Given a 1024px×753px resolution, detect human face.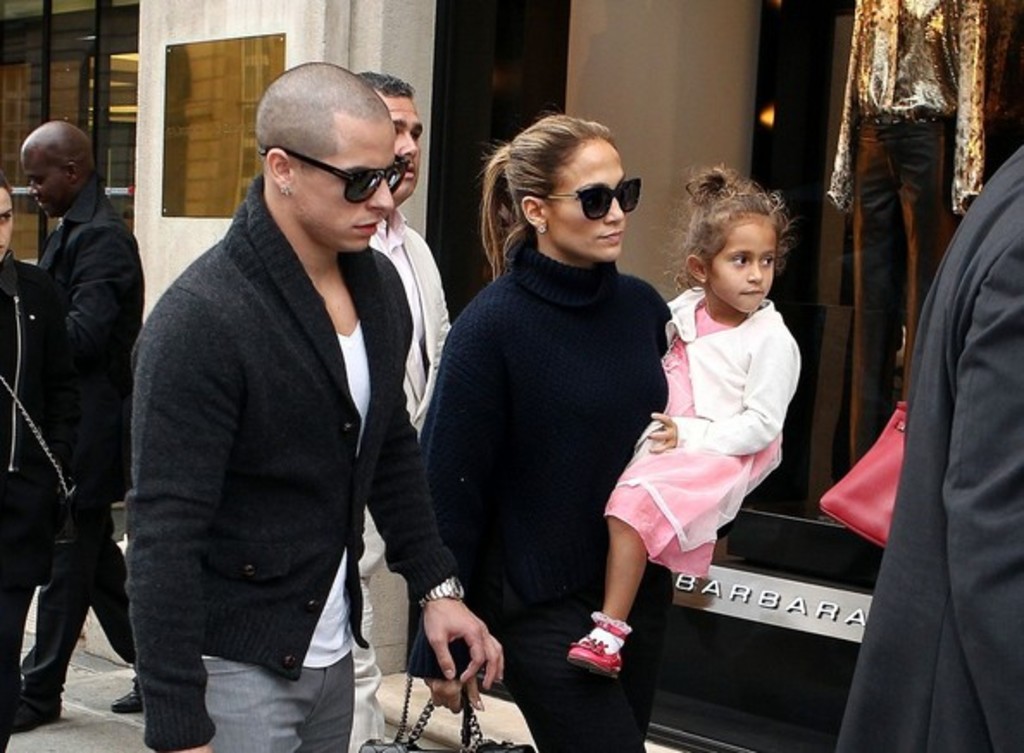
386, 88, 424, 202.
